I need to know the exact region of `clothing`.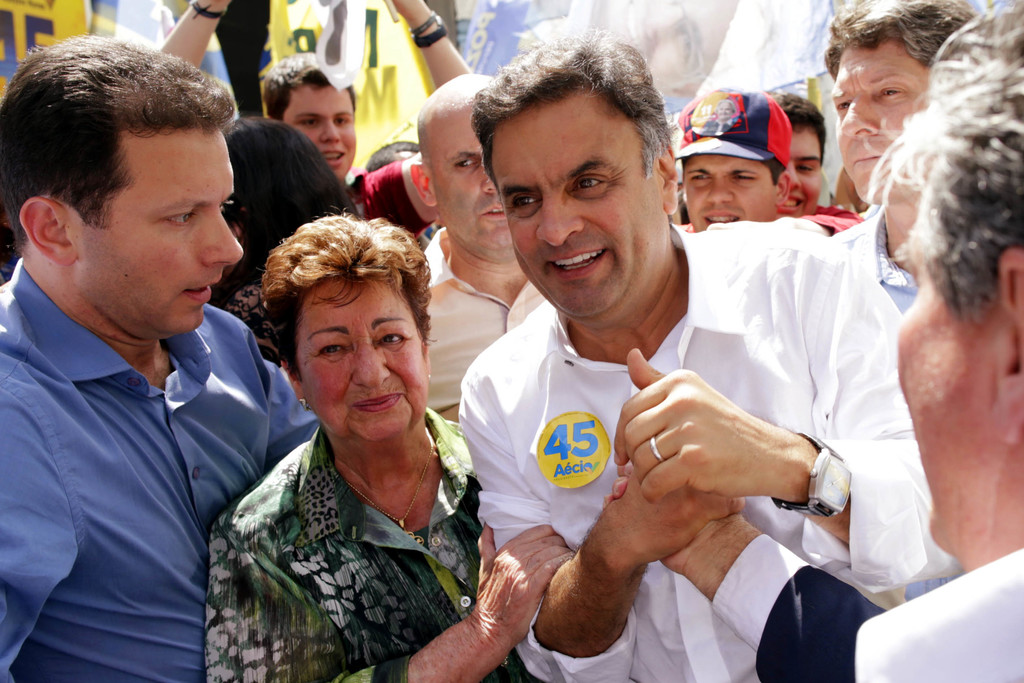
Region: l=714, t=531, r=1023, b=682.
